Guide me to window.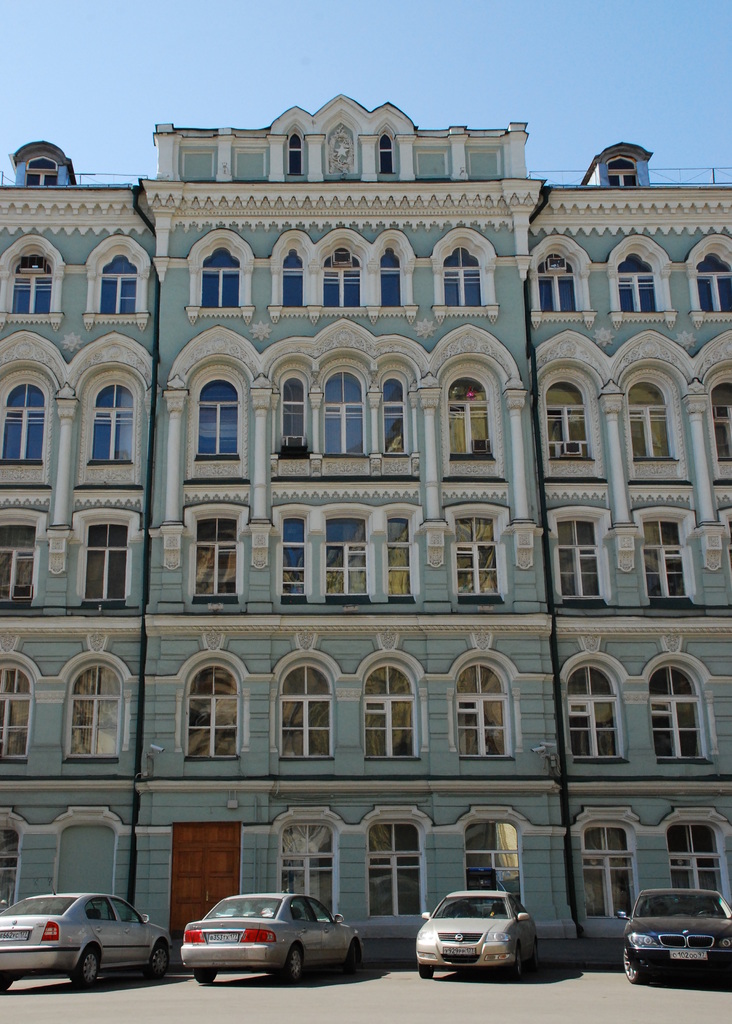
Guidance: 274/376/418/463.
